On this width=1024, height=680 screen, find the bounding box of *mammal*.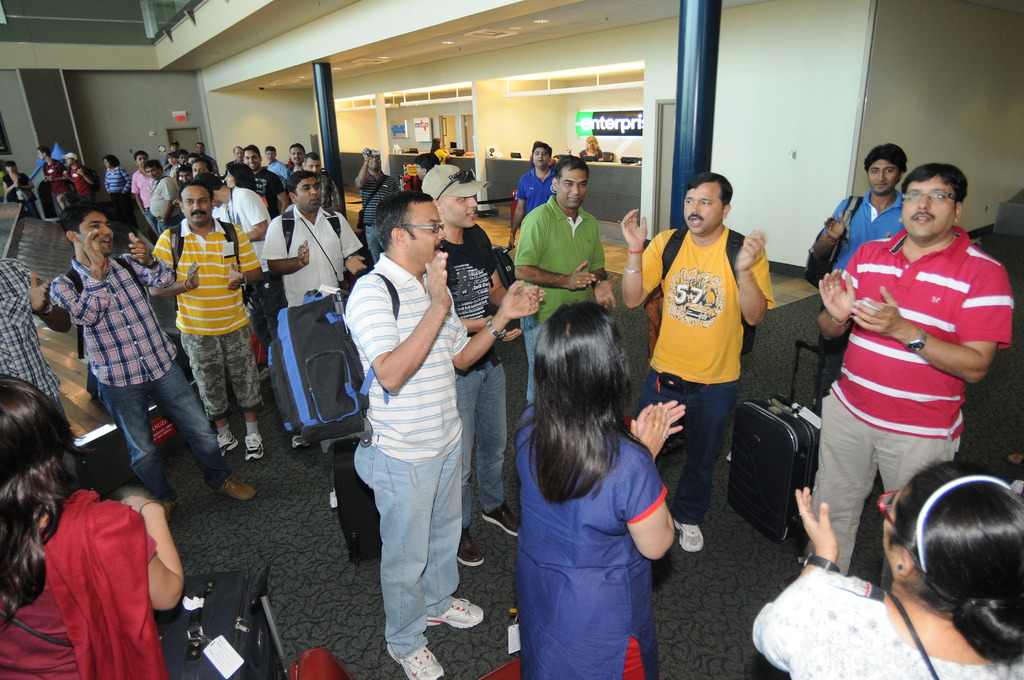
Bounding box: pyautogui.locateOnScreen(39, 146, 65, 210).
